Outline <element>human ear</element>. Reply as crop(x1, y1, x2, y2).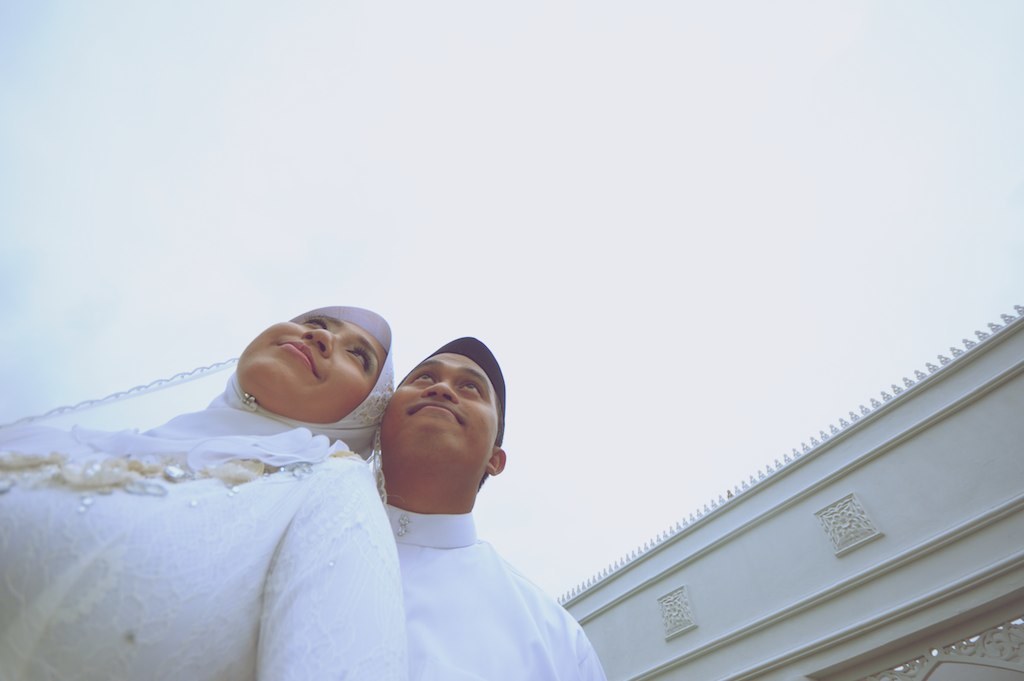
crop(489, 449, 506, 473).
